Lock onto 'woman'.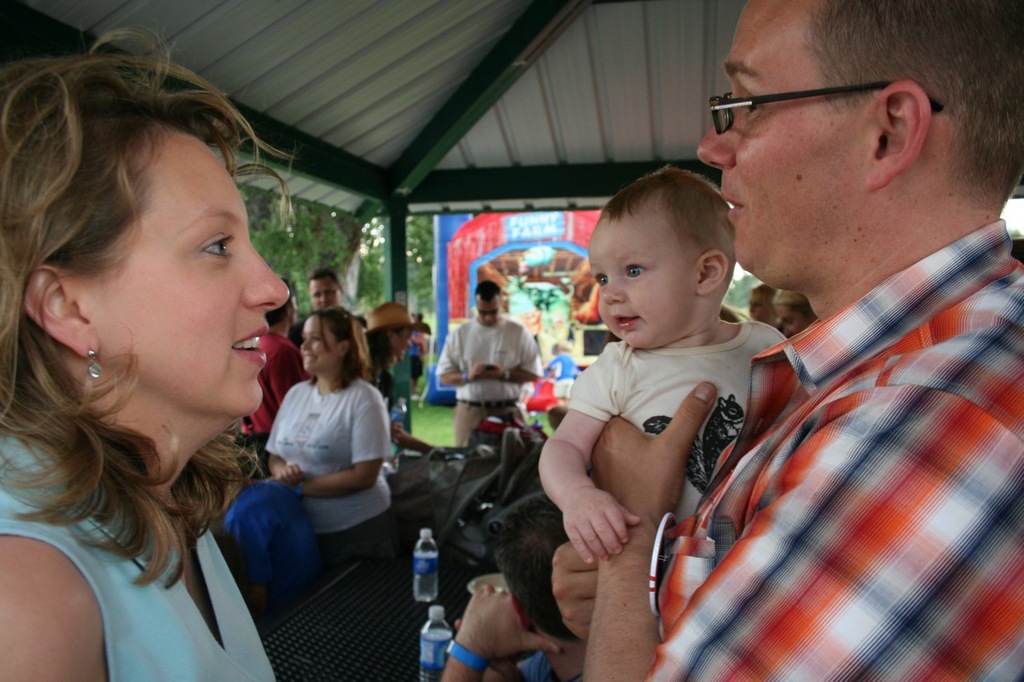
Locked: Rect(21, 57, 376, 681).
